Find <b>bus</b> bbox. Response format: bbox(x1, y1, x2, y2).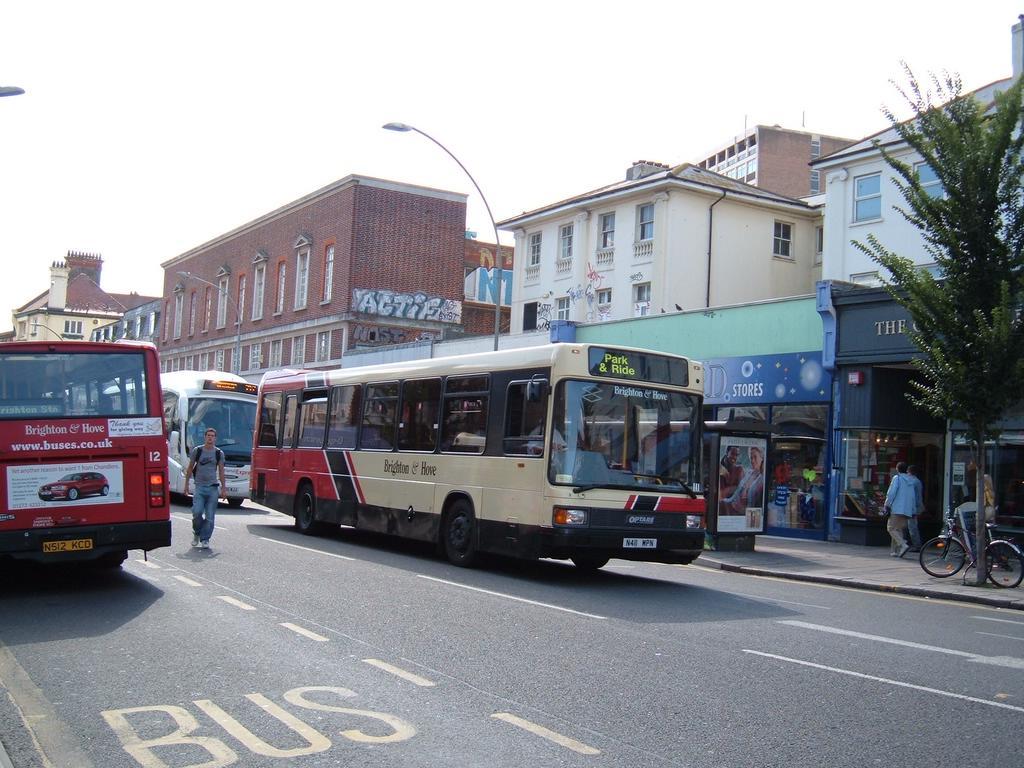
bbox(251, 343, 719, 578).
